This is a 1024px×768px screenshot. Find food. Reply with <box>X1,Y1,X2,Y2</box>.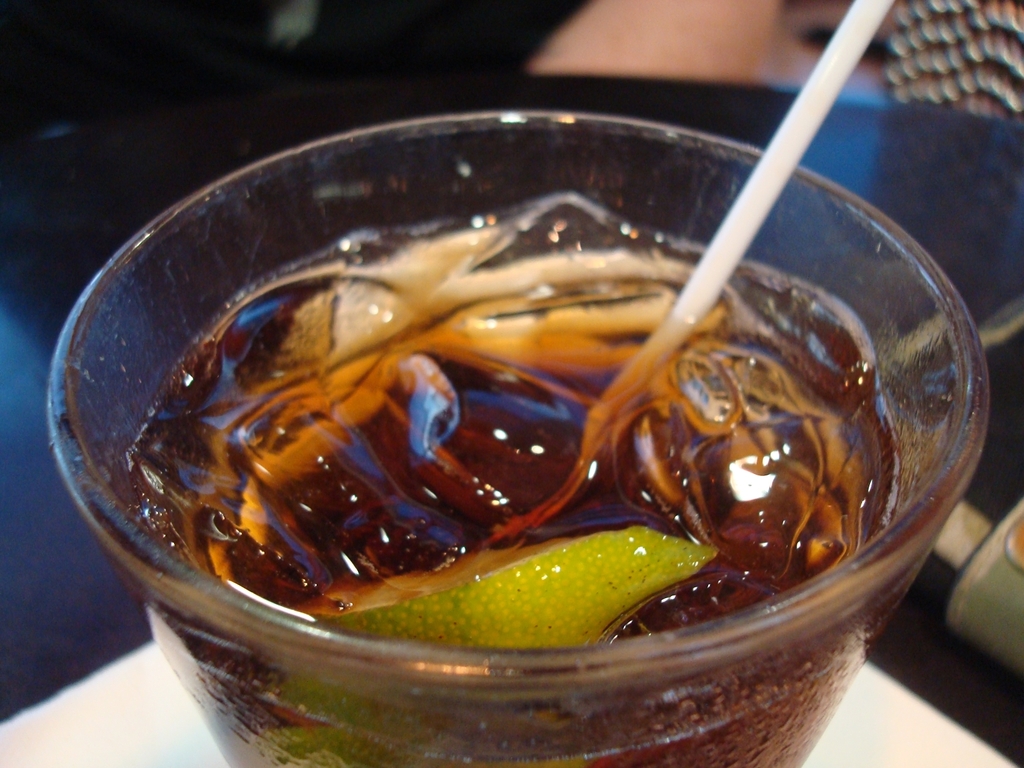
<box>107,137,947,685</box>.
